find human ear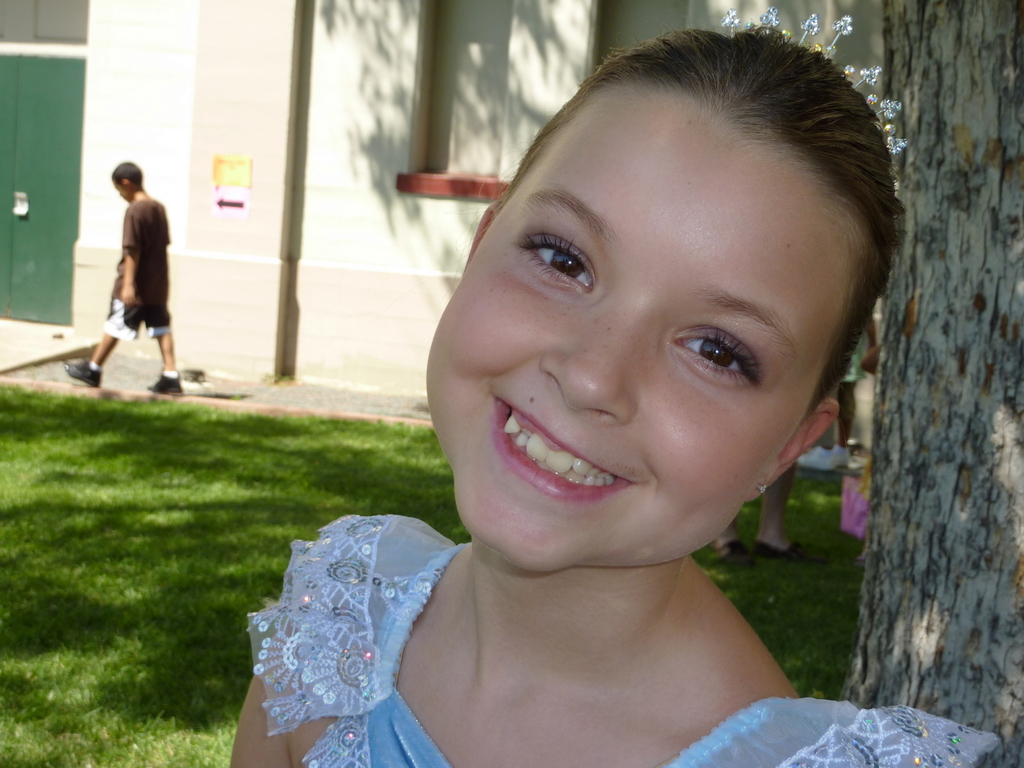
[left=122, top=178, right=128, bottom=189]
